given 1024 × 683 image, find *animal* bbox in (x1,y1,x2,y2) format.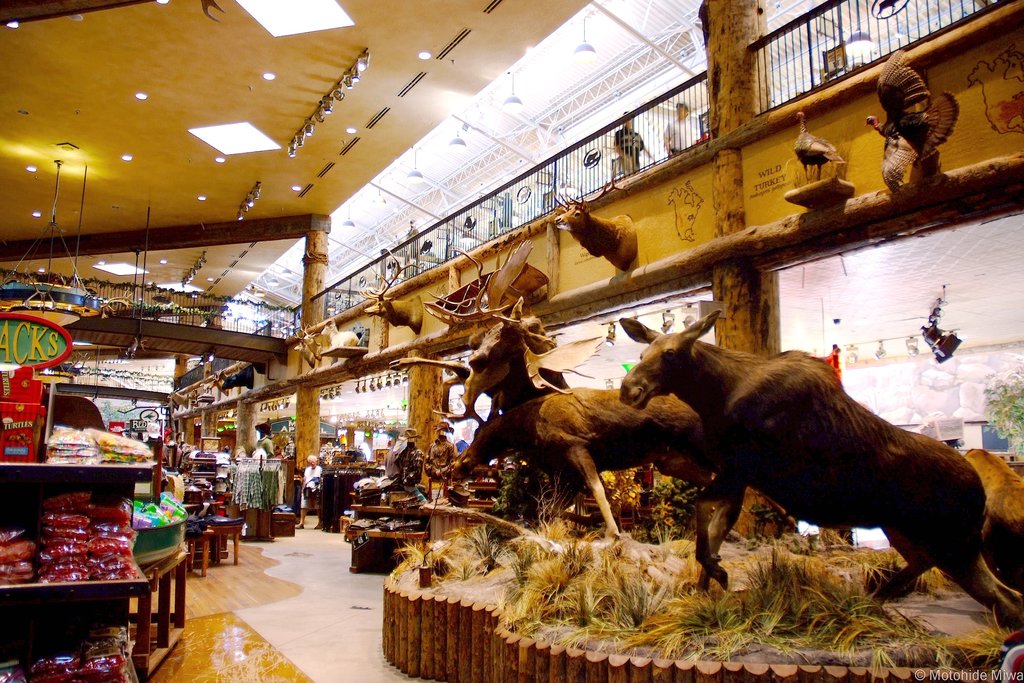
(351,252,425,336).
